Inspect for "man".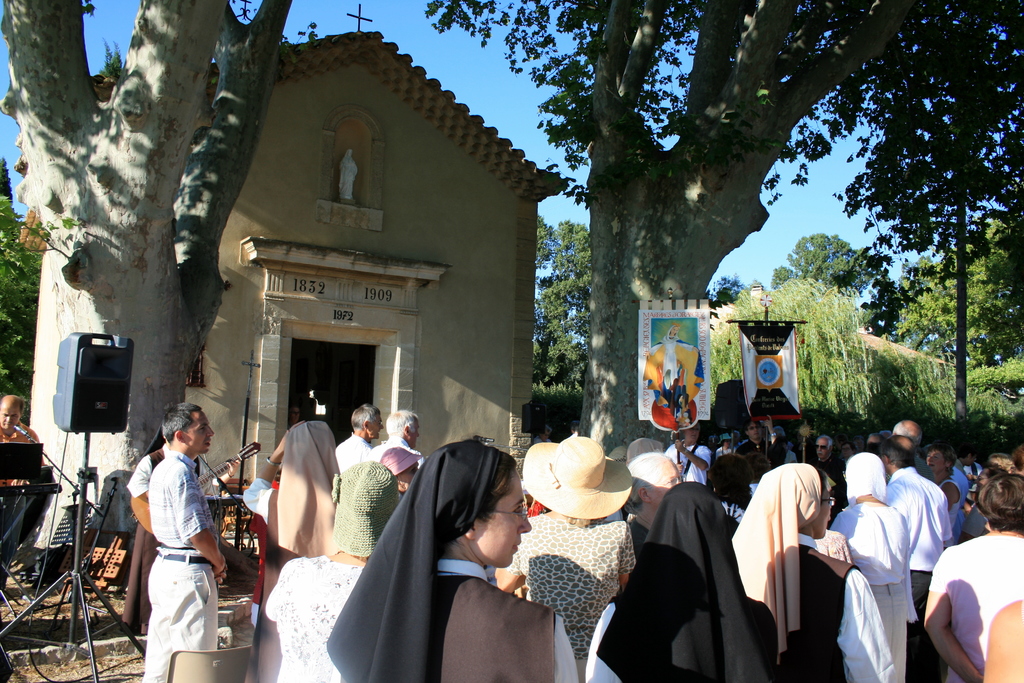
Inspection: (879,436,951,682).
